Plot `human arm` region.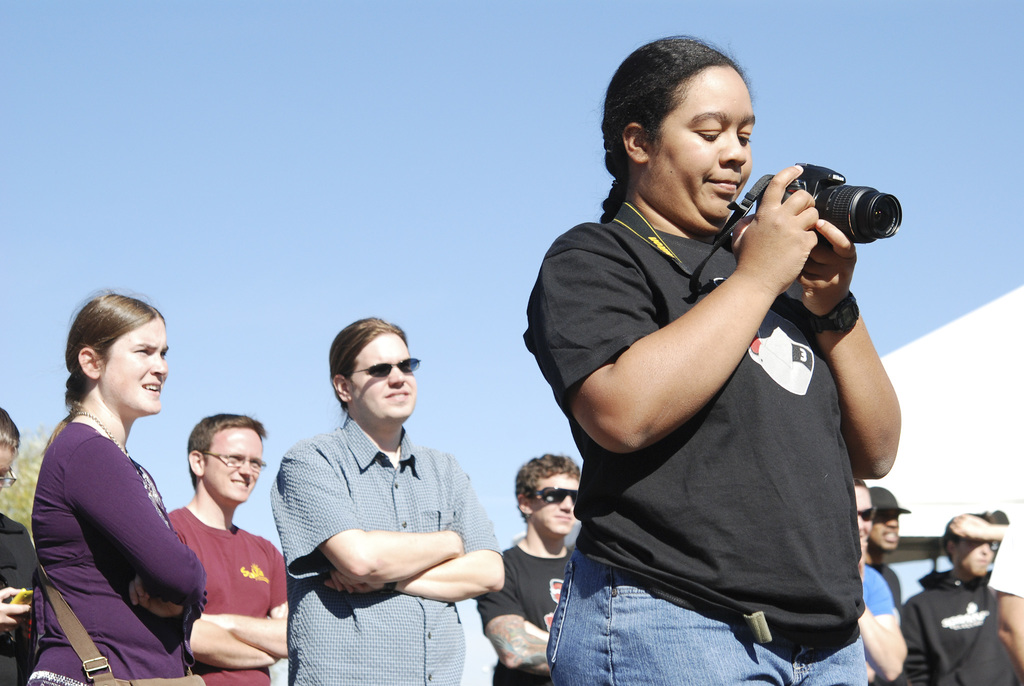
Plotted at x1=525 y1=615 x2=551 y2=644.
